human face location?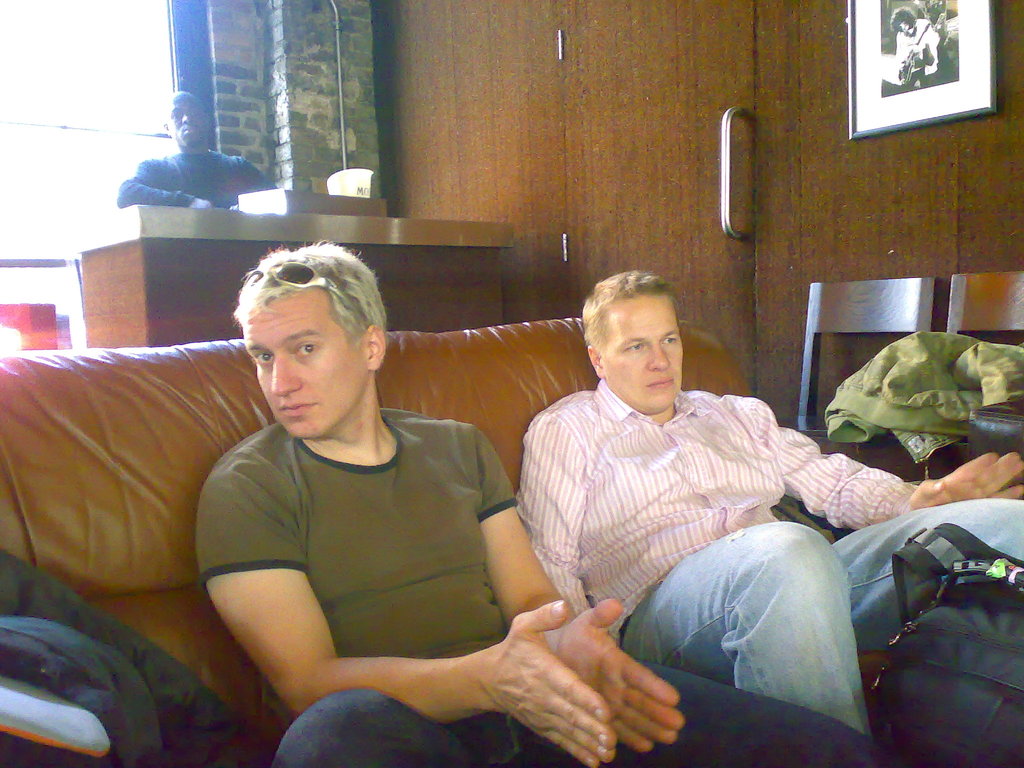
BBox(244, 287, 367, 436)
